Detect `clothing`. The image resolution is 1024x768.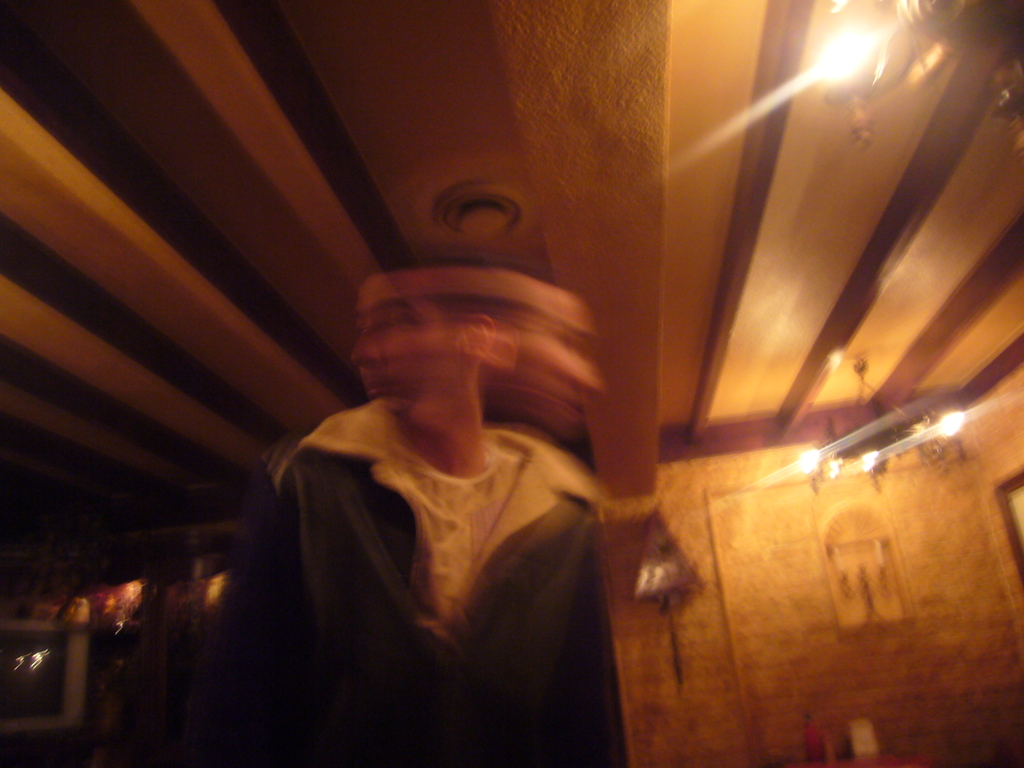
(x1=262, y1=317, x2=648, y2=716).
